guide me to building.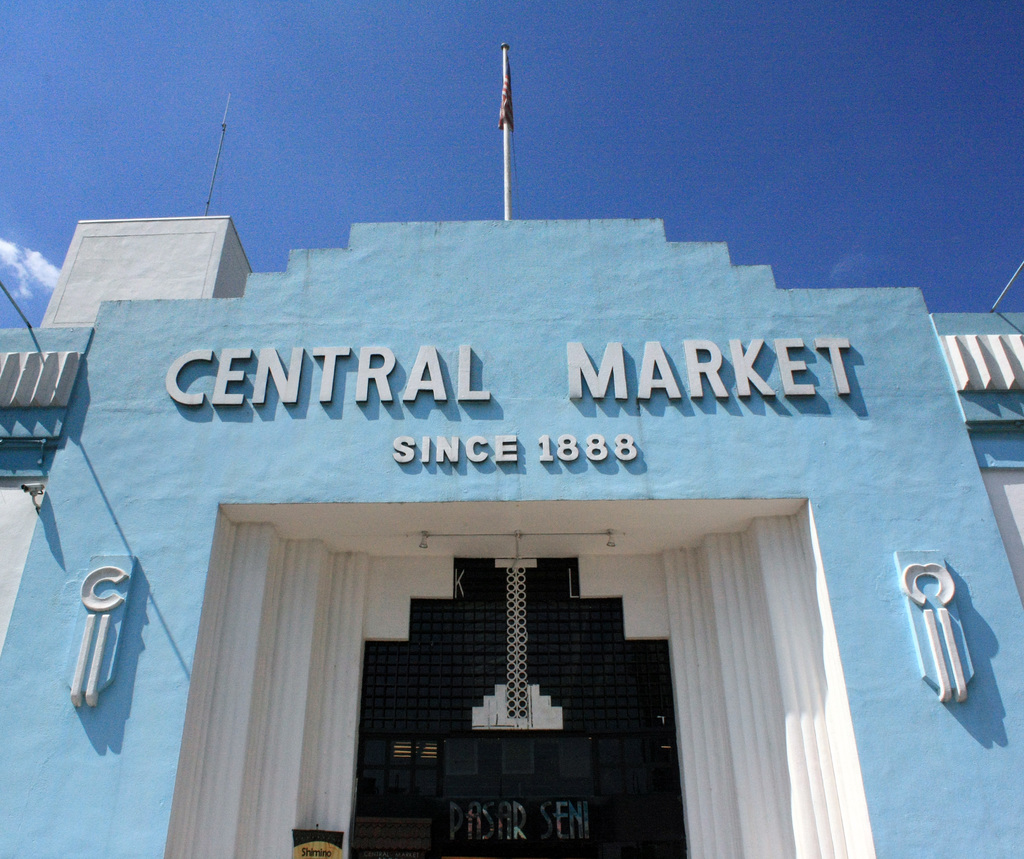
Guidance: [0, 46, 1023, 858].
